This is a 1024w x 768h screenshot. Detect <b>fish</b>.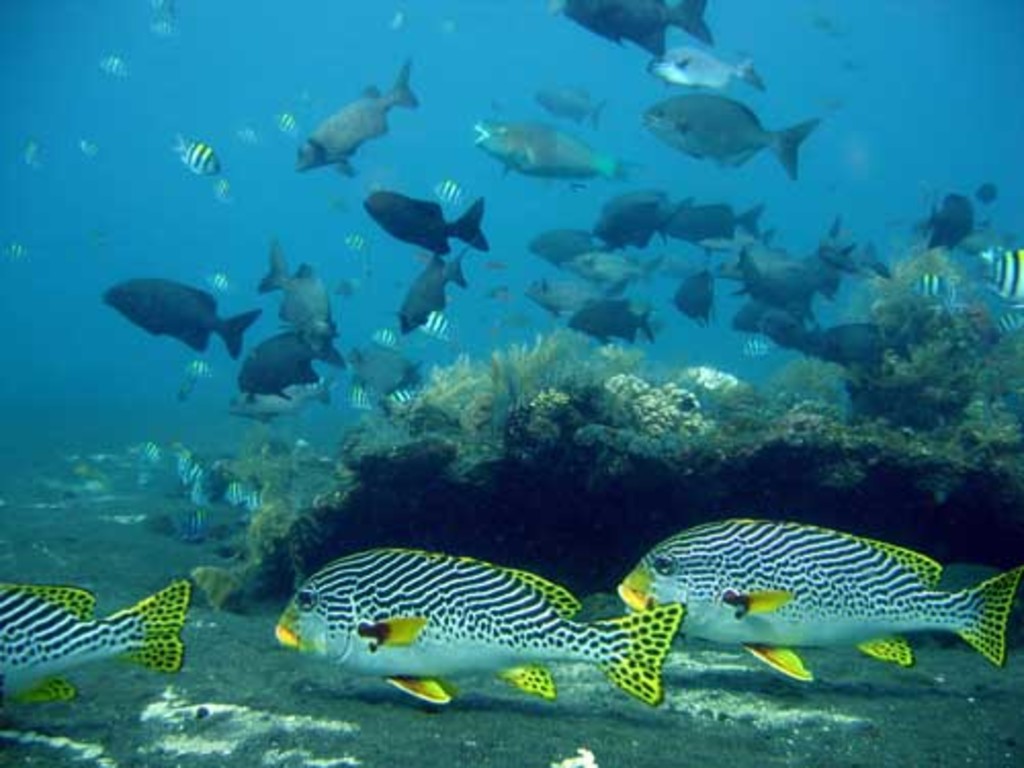
(590,190,690,252).
